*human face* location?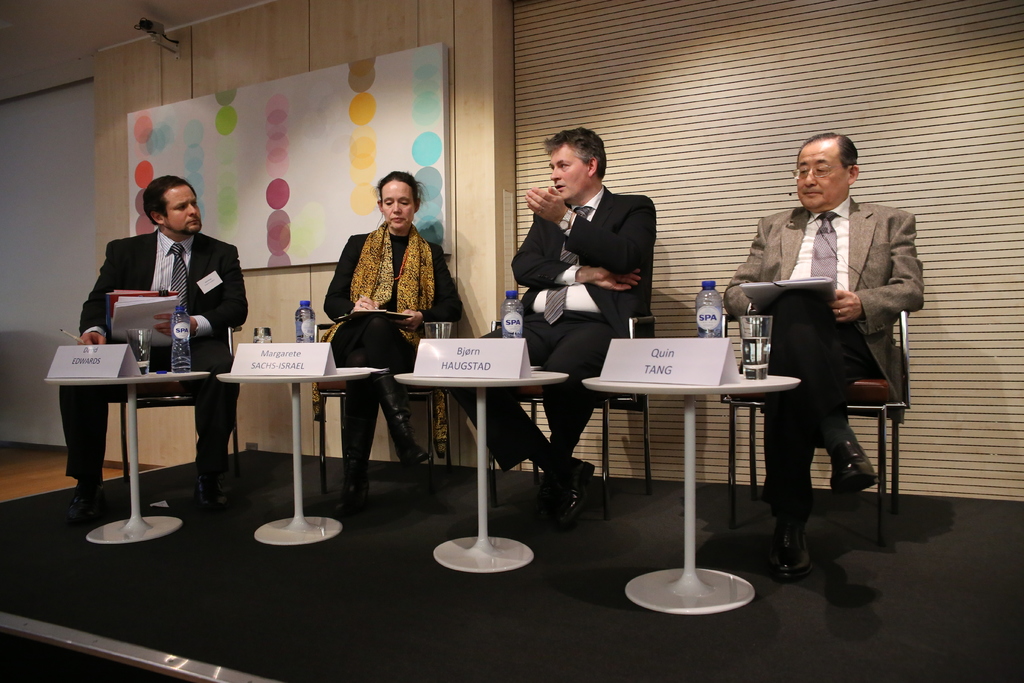
left=385, top=181, right=415, bottom=230
